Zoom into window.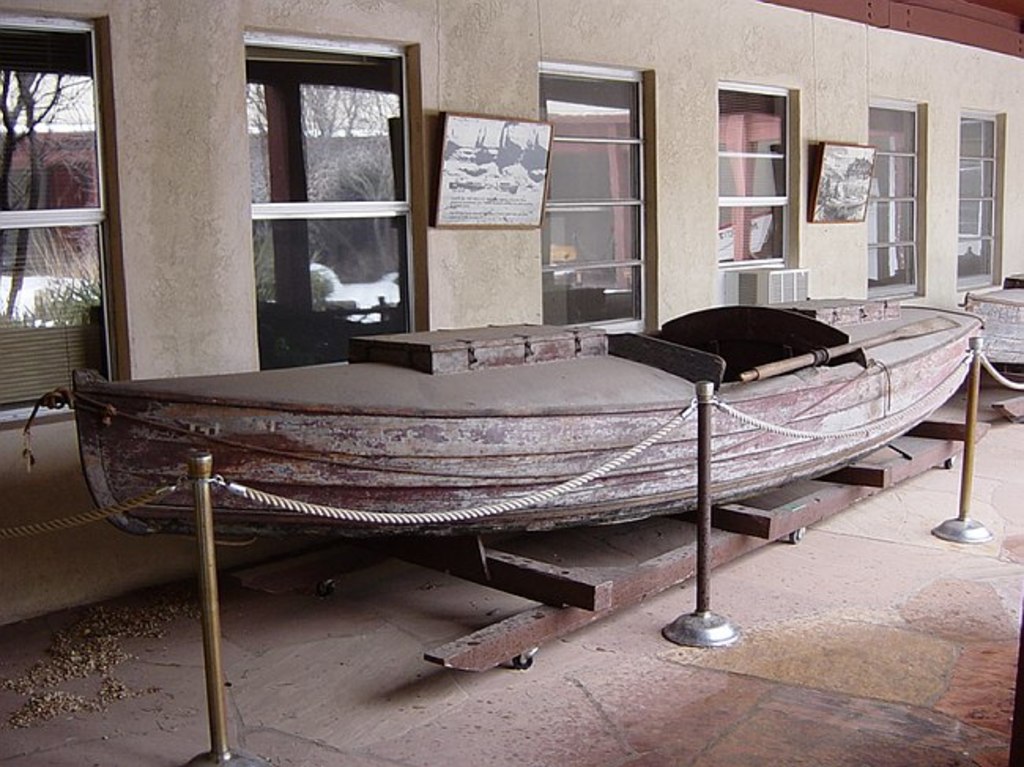
Zoom target: x1=857 y1=77 x2=920 y2=307.
